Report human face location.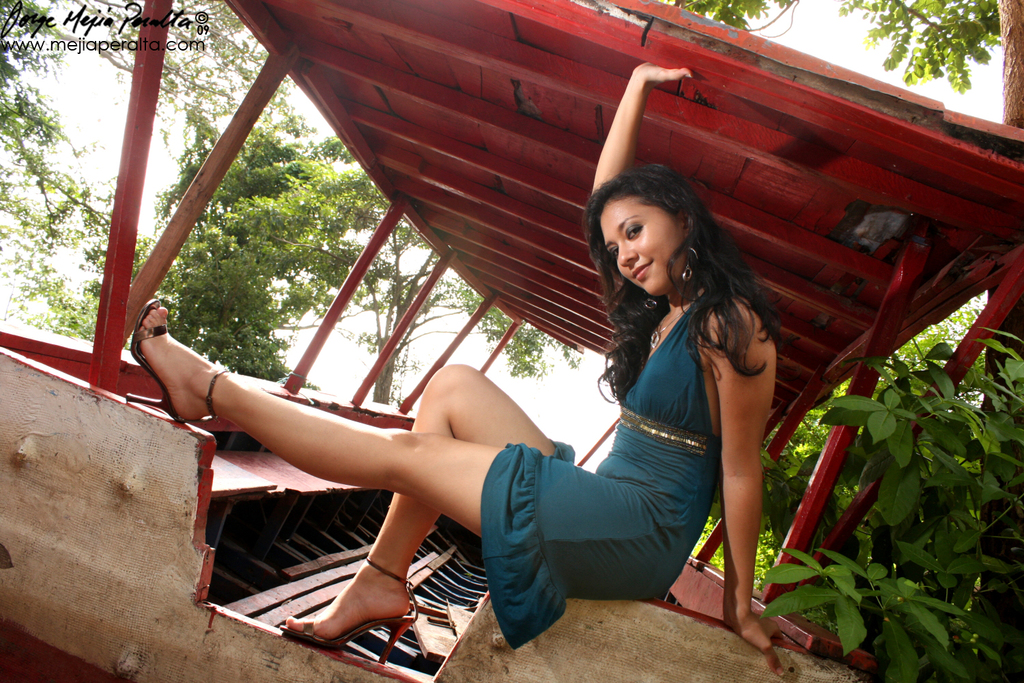
Report: x1=601, y1=197, x2=683, y2=299.
